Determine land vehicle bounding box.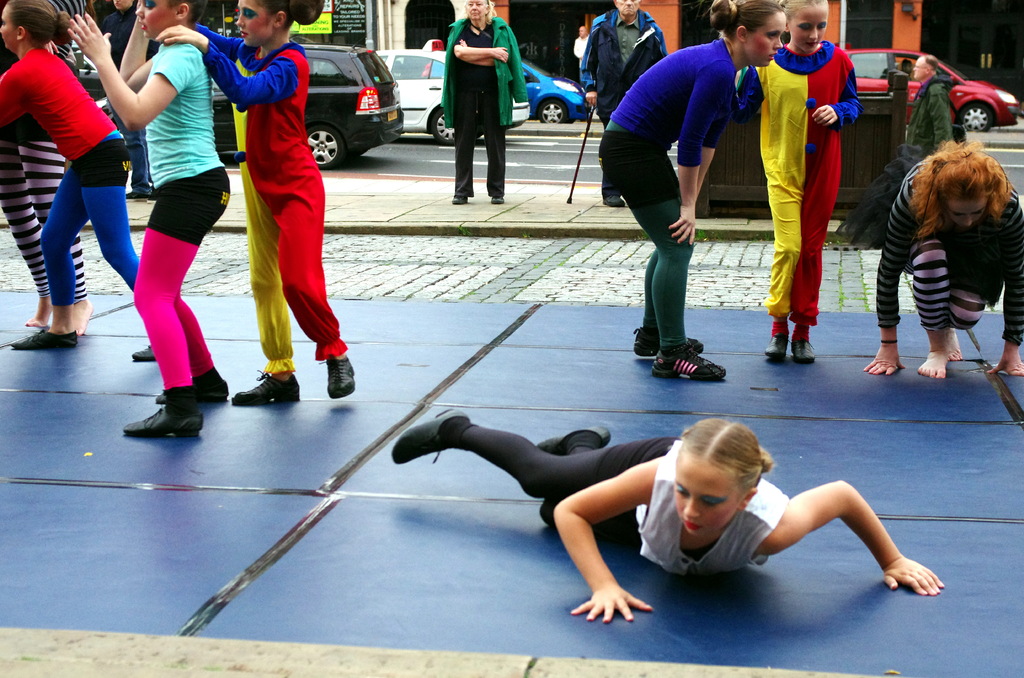
Determined: bbox(420, 37, 593, 124).
